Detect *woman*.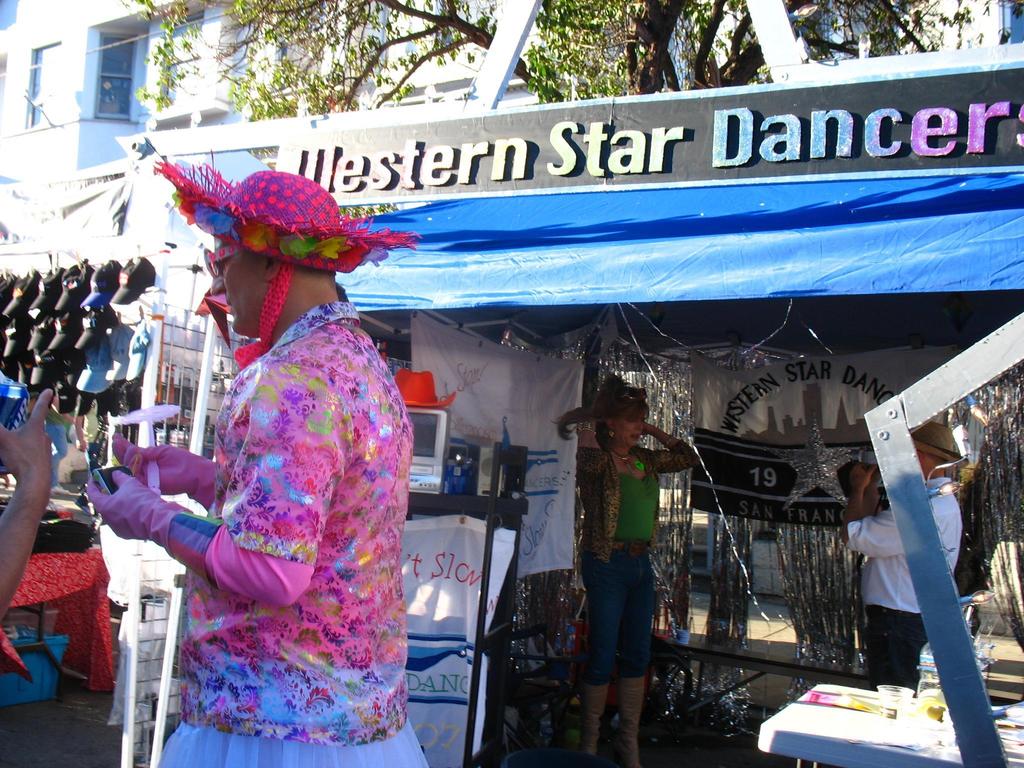
Detected at (left=566, top=390, right=681, bottom=746).
